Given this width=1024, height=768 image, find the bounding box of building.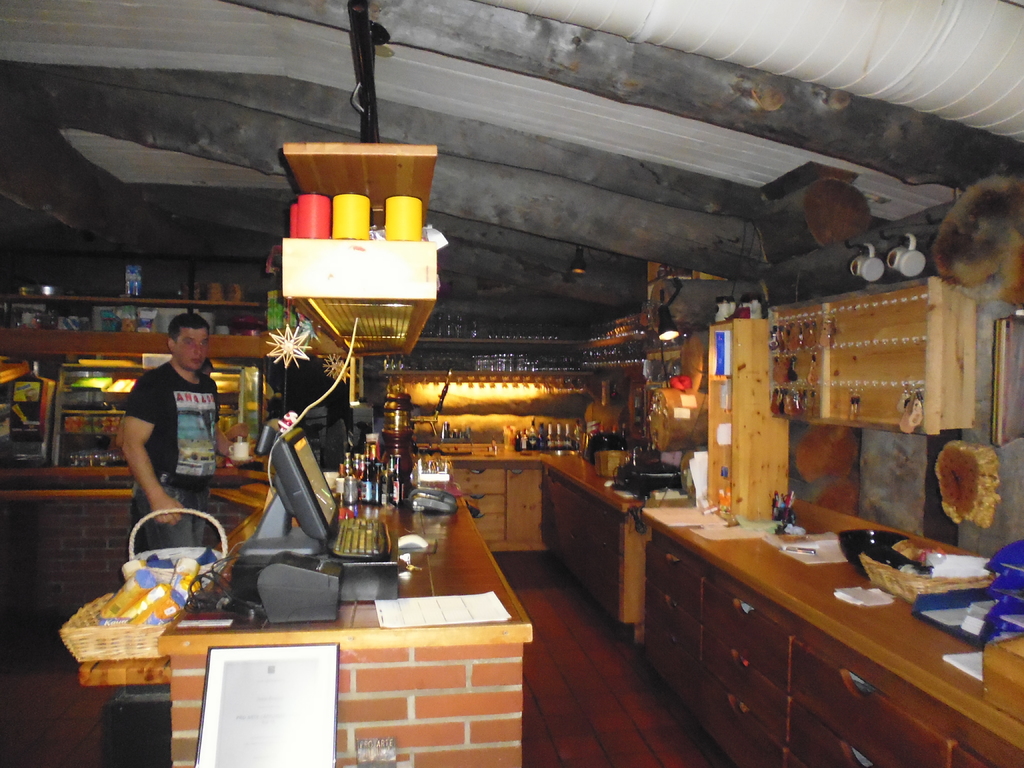
<region>0, 0, 1023, 767</region>.
